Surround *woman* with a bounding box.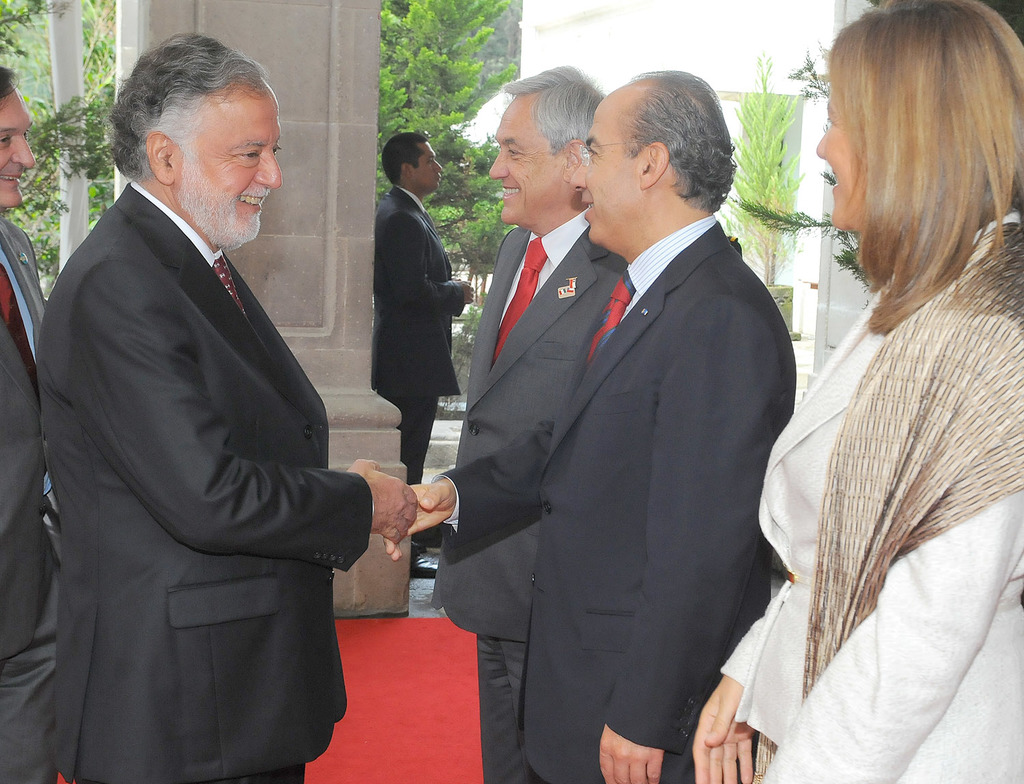
<bbox>741, 0, 1018, 783</bbox>.
